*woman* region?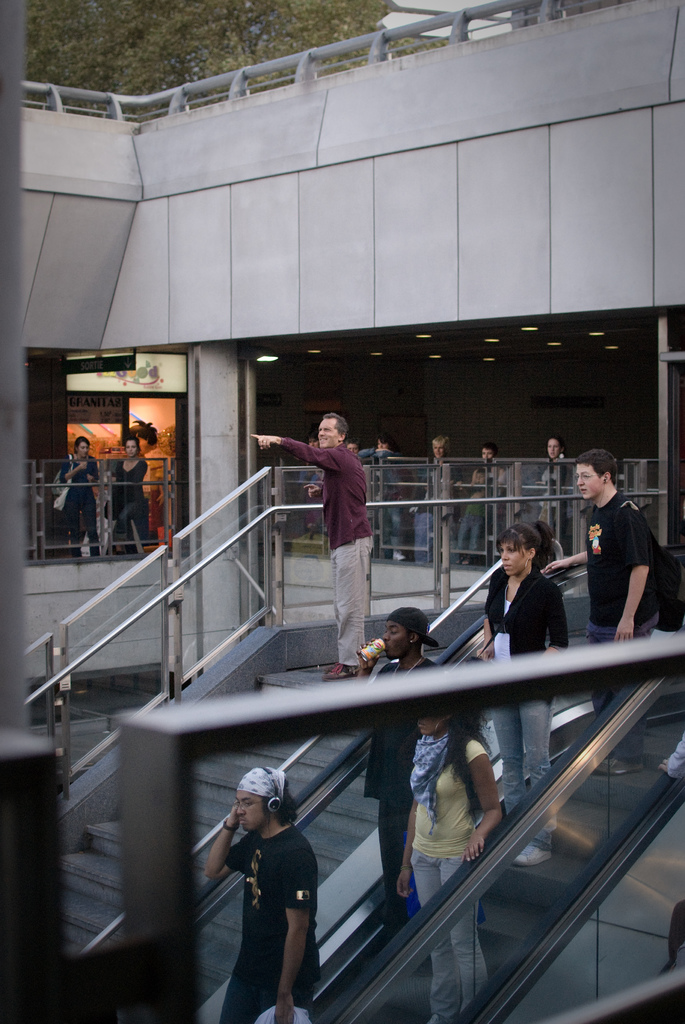
[395, 713, 501, 1023]
